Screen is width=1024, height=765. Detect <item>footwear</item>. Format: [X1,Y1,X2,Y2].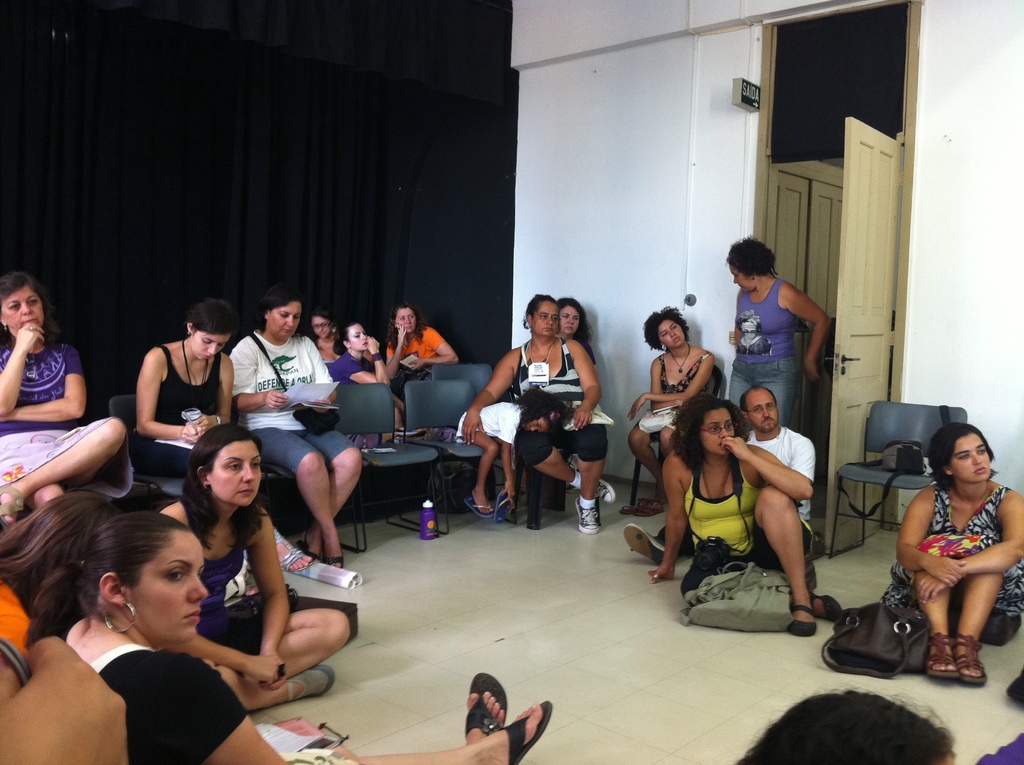
[578,494,602,533].
